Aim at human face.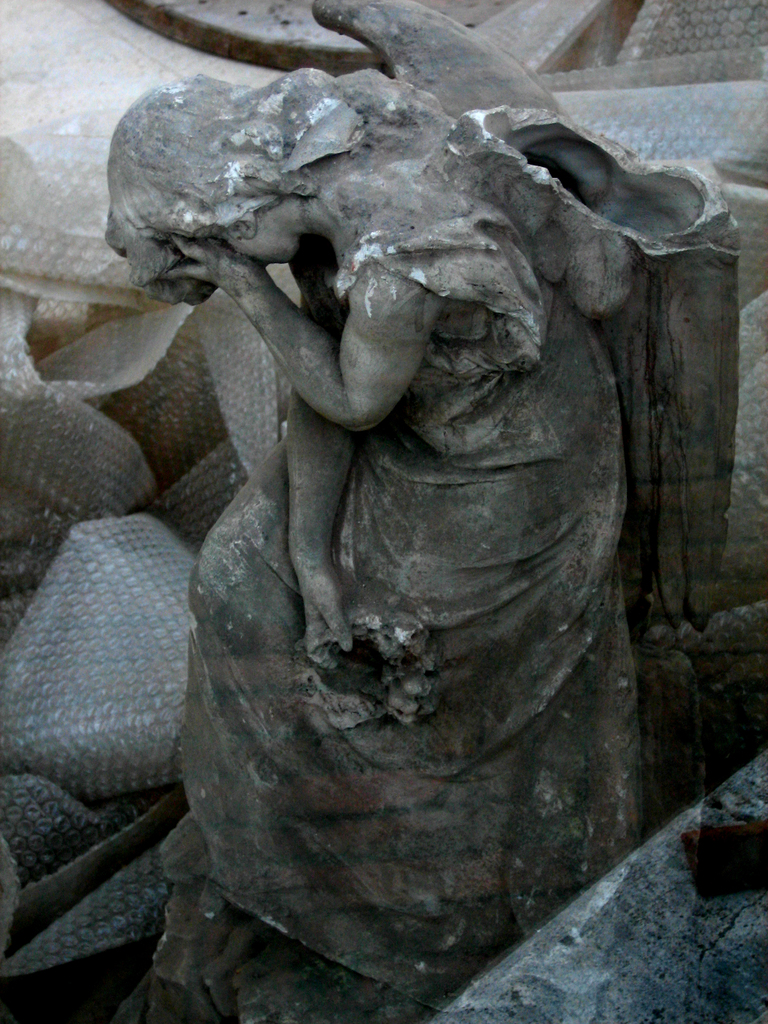
Aimed at x1=222 y1=236 x2=301 y2=262.
